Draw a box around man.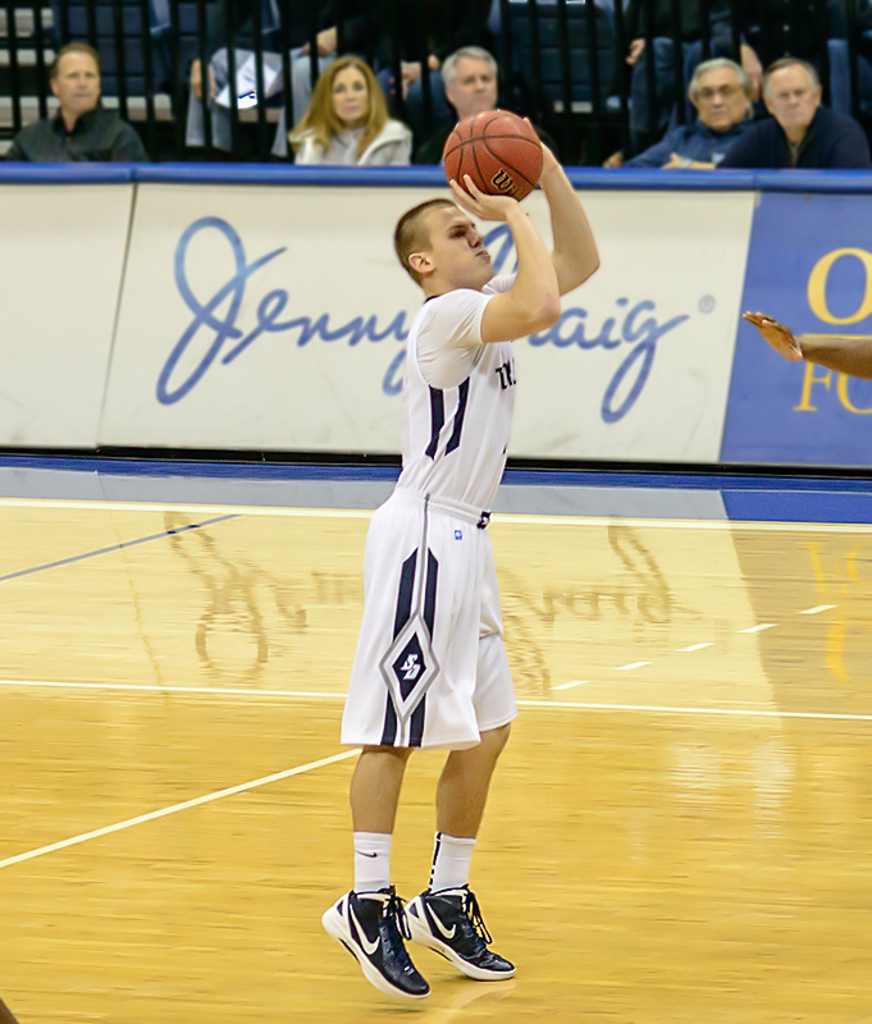
BBox(187, 0, 325, 160).
